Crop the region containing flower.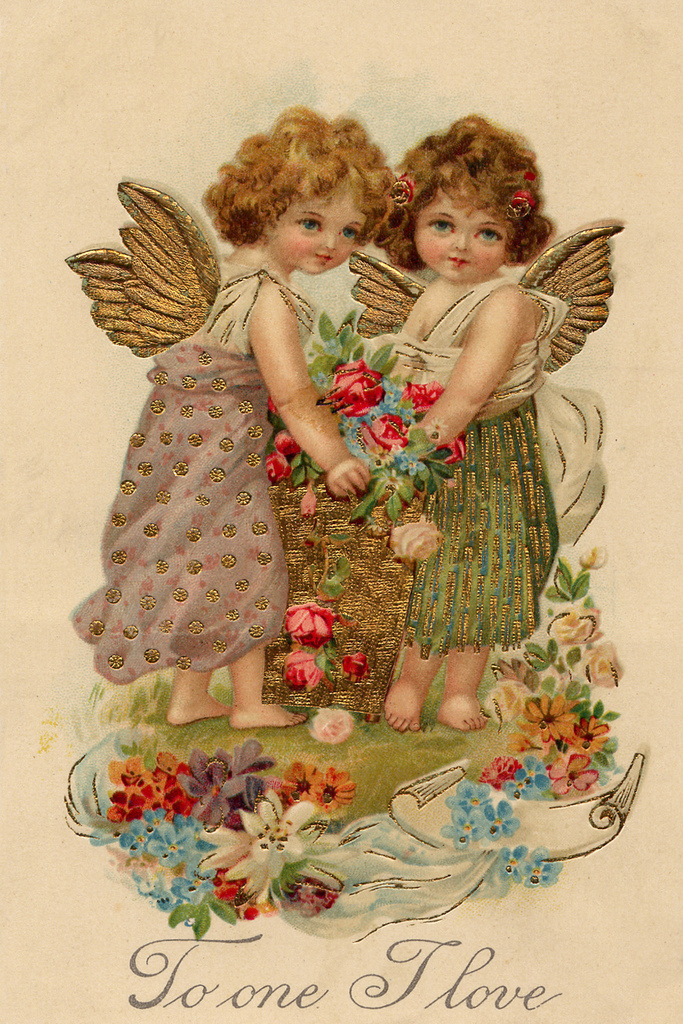
Crop region: BBox(482, 673, 532, 724).
